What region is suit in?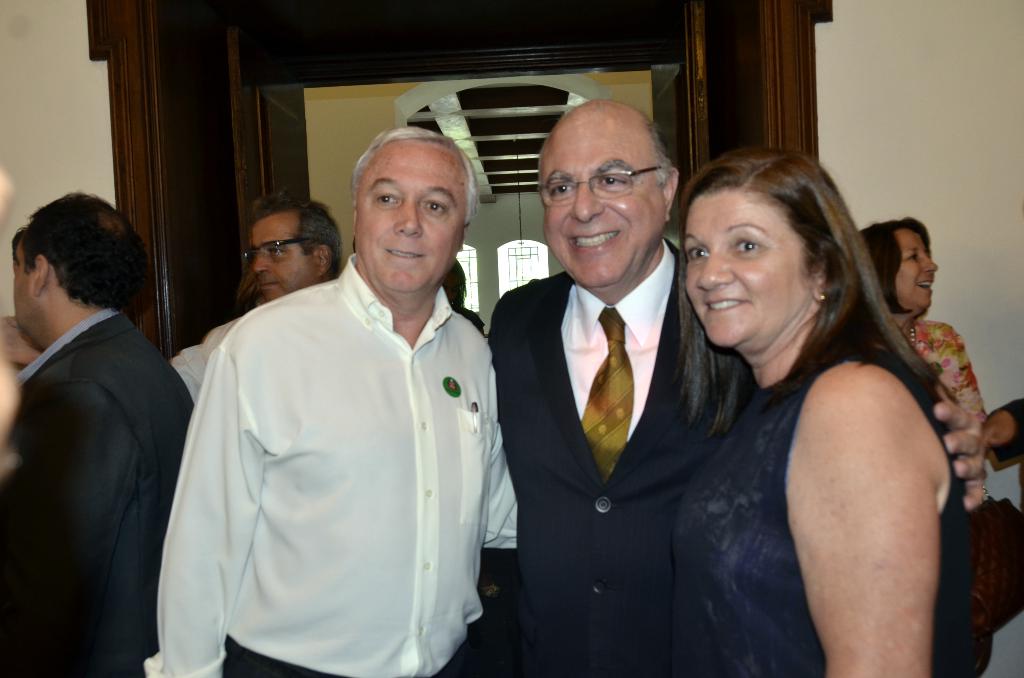
Rect(499, 270, 761, 677).
